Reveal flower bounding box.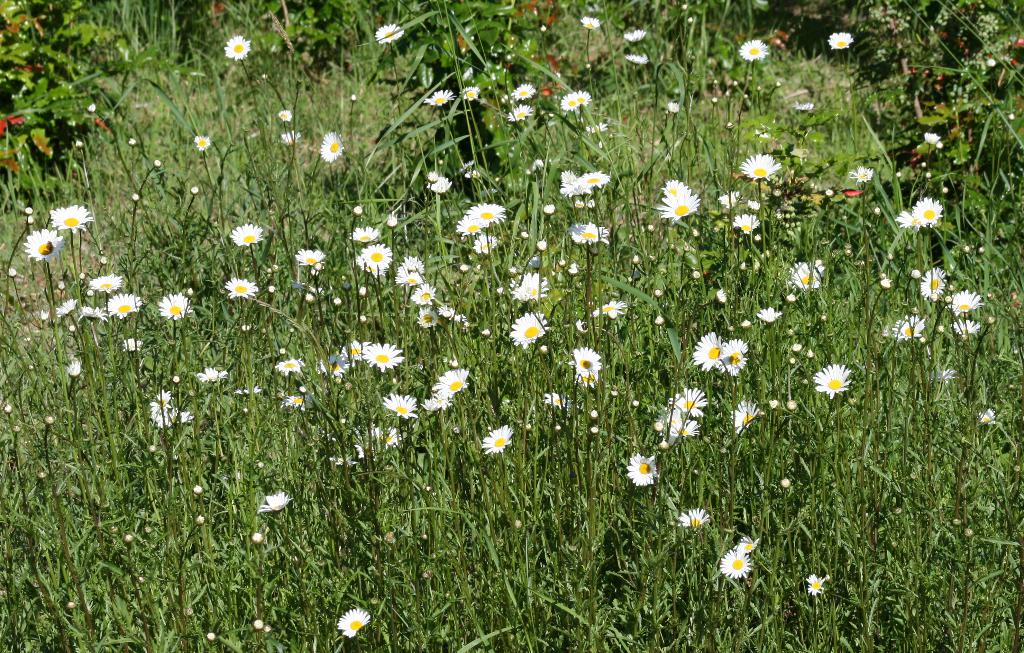
Revealed: <bbox>22, 226, 67, 259</bbox>.
